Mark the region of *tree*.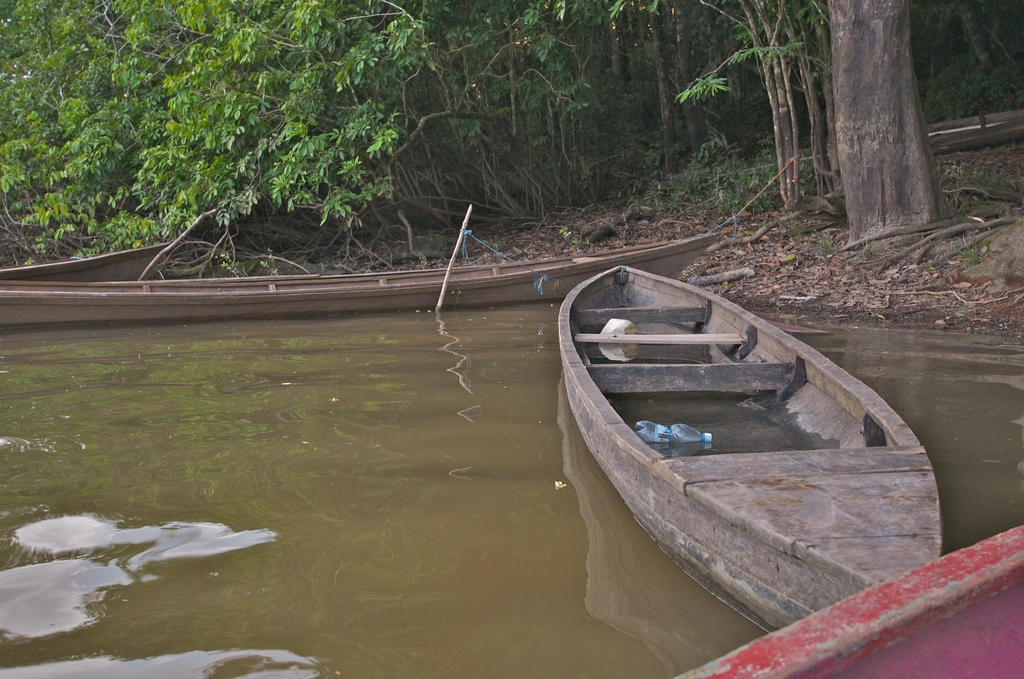
Region: (822, 0, 957, 243).
